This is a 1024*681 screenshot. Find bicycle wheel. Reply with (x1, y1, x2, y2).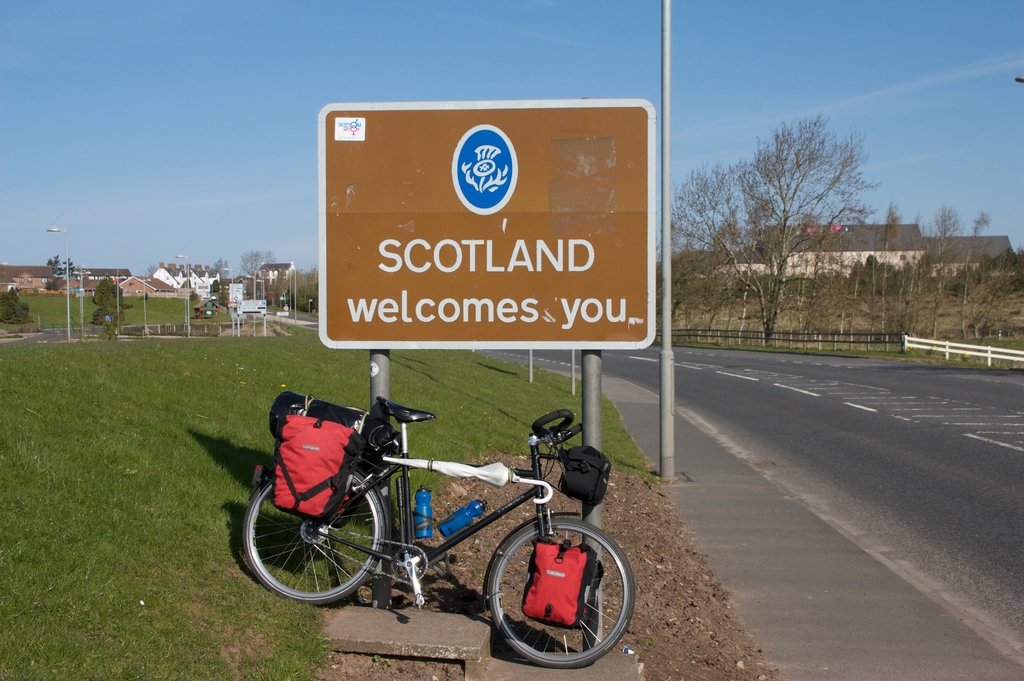
(490, 518, 637, 665).
